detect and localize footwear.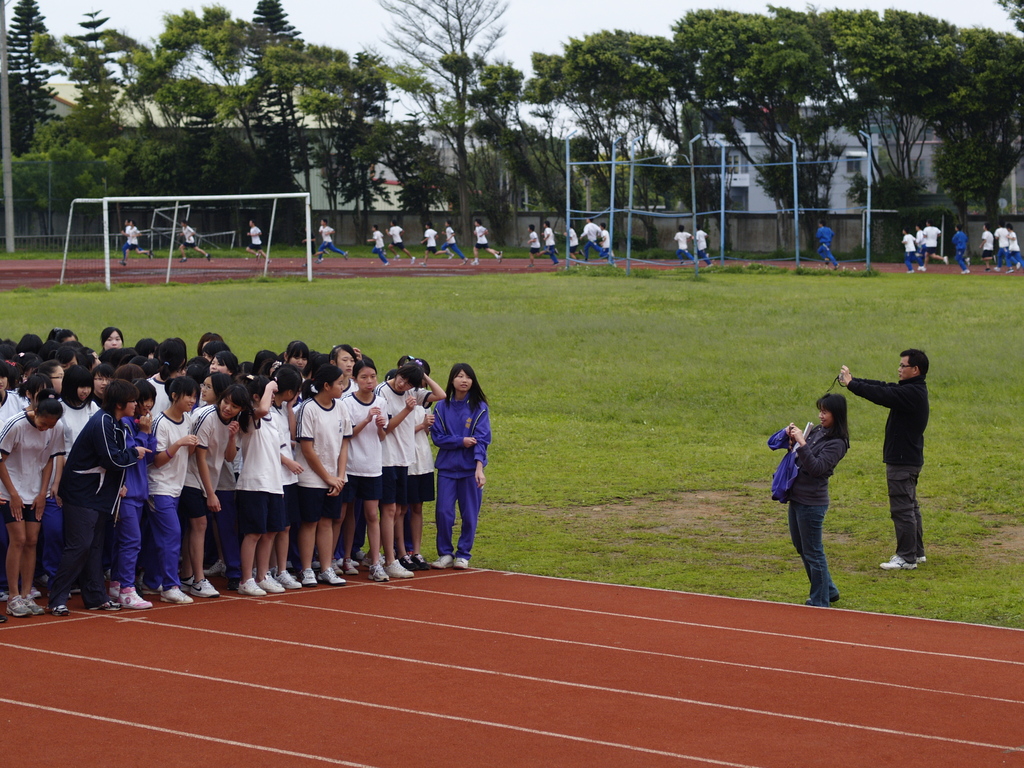
Localized at select_region(147, 249, 154, 261).
